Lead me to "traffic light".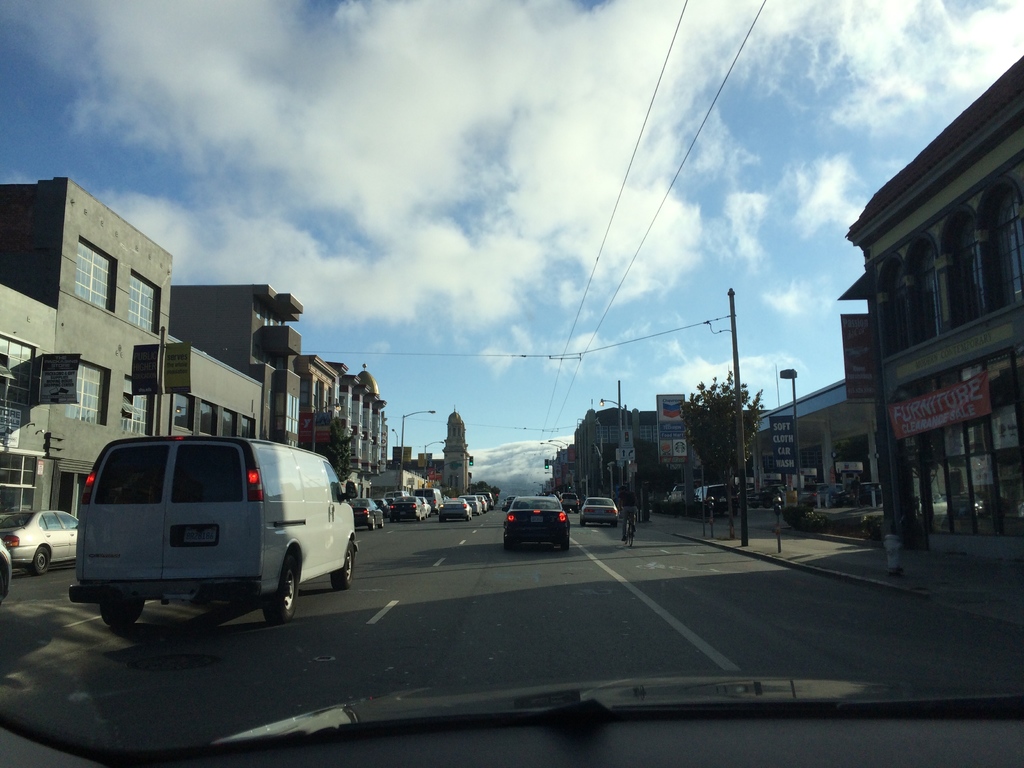
Lead to {"left": 469, "top": 456, "right": 474, "bottom": 467}.
